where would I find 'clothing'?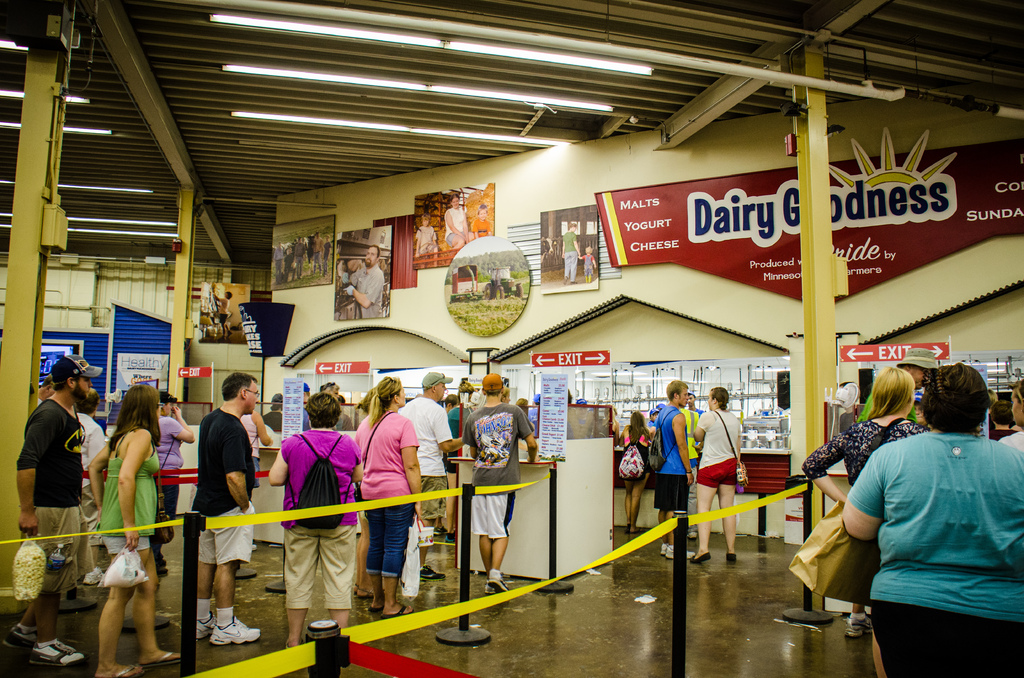
At locate(194, 409, 257, 568).
